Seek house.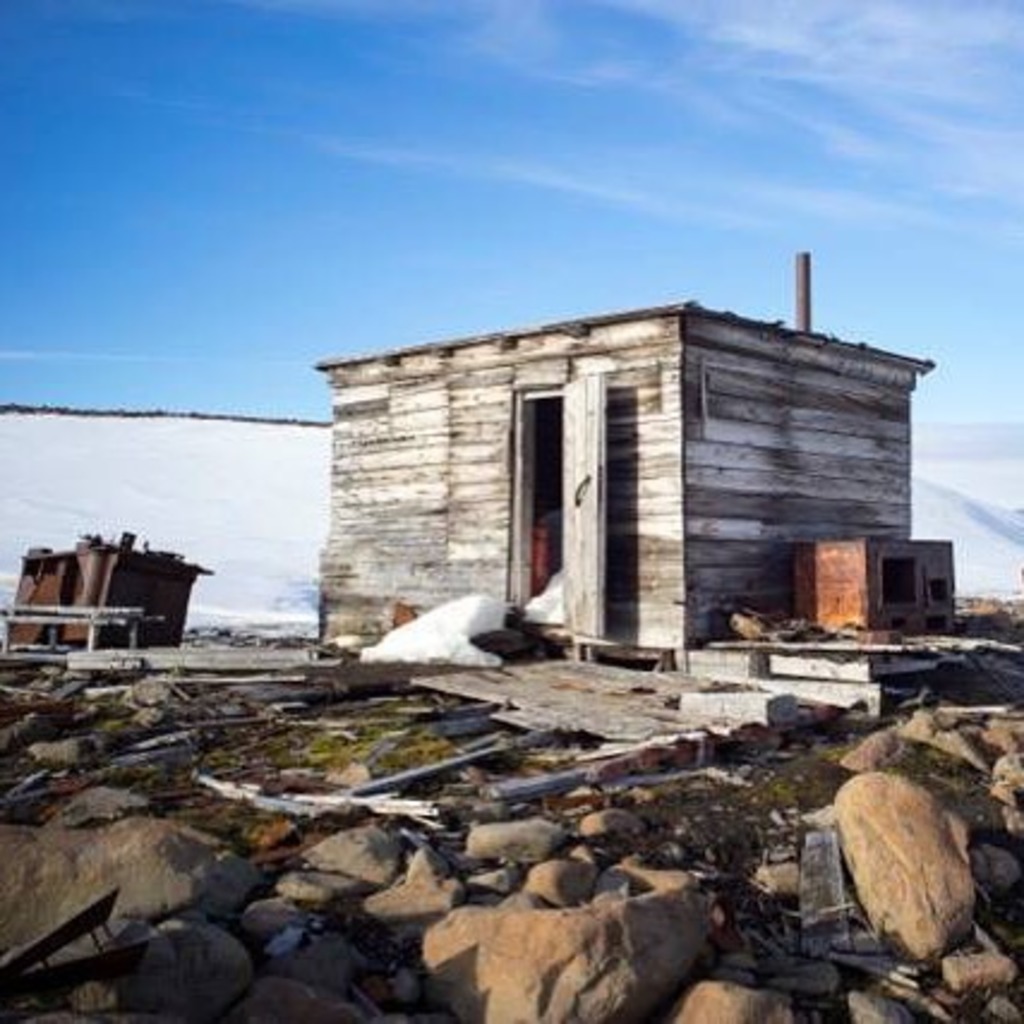
300, 242, 959, 655.
